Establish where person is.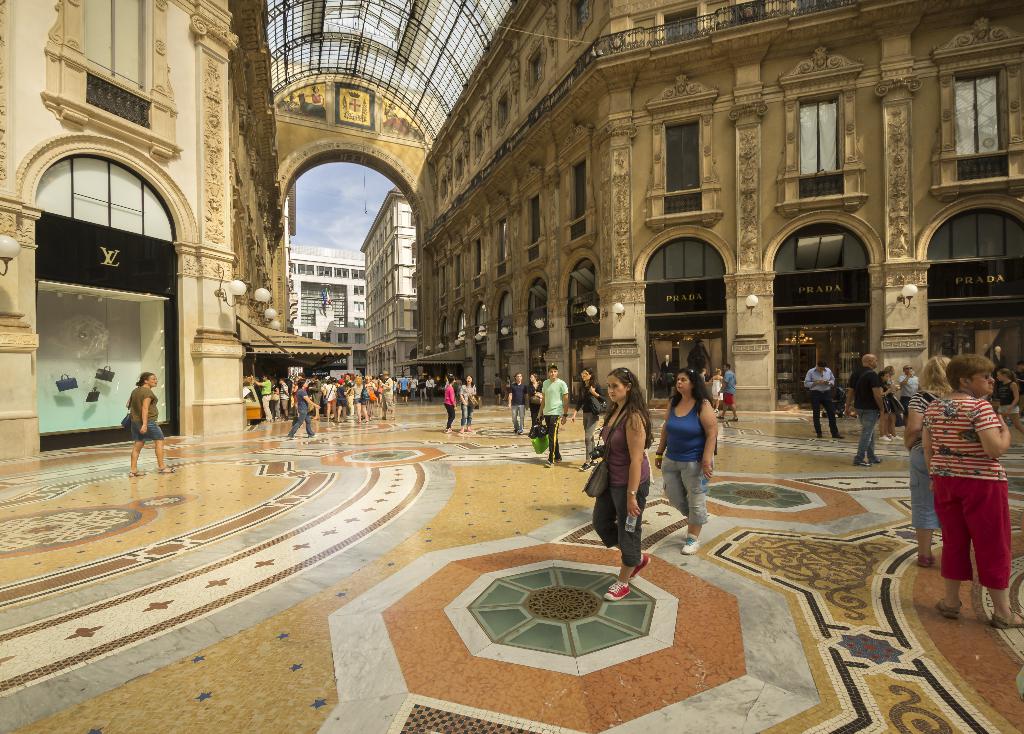
Established at locate(441, 378, 457, 433).
